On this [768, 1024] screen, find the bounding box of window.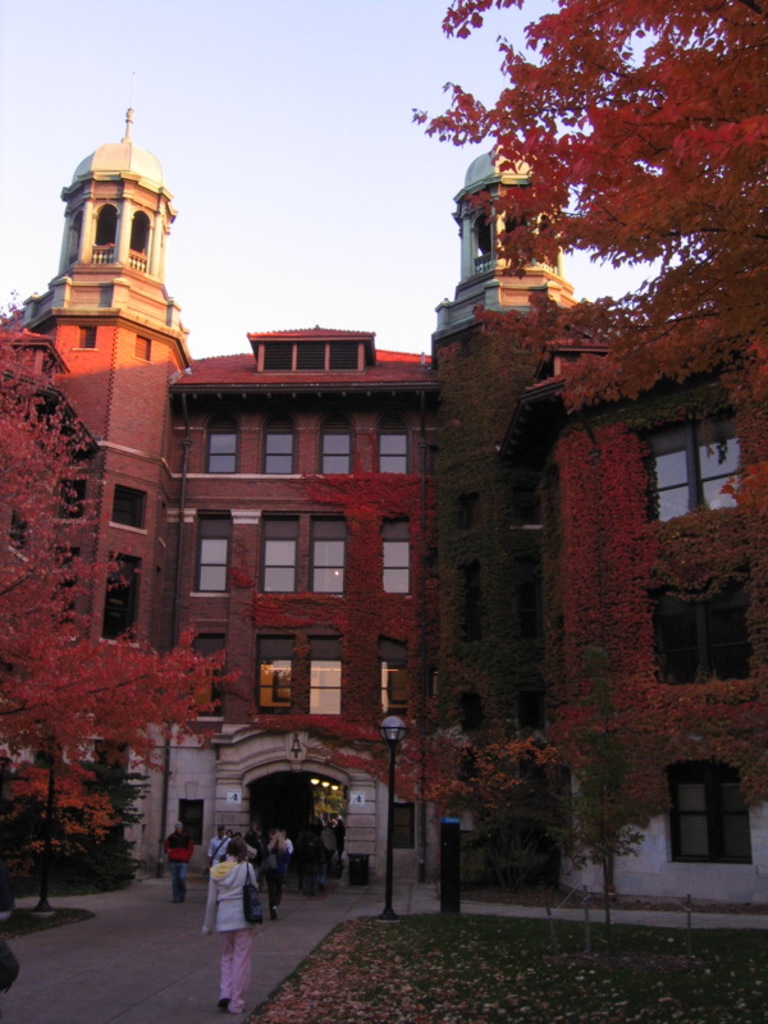
Bounding box: bbox=(374, 632, 408, 718).
